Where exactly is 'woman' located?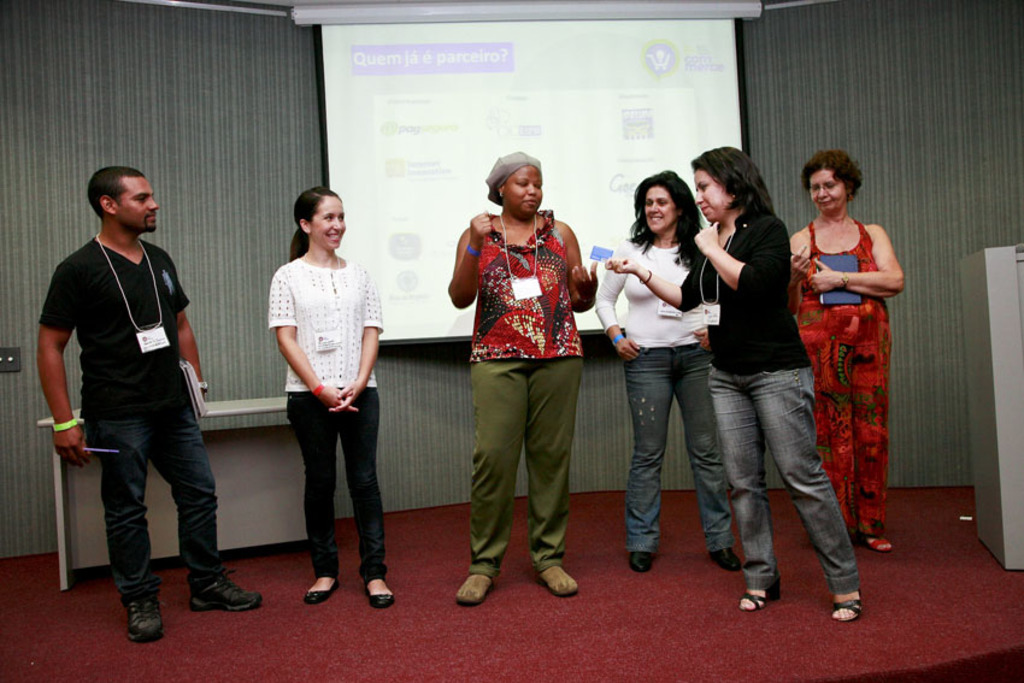
Its bounding box is [x1=604, y1=145, x2=860, y2=624].
